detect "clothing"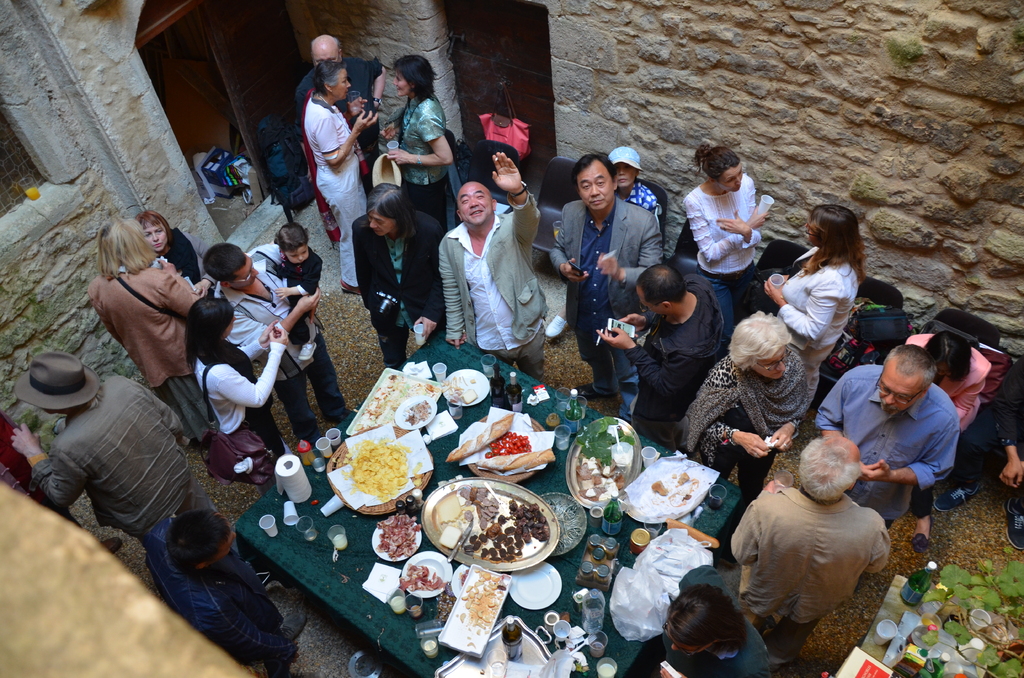
bbox(75, 268, 195, 410)
